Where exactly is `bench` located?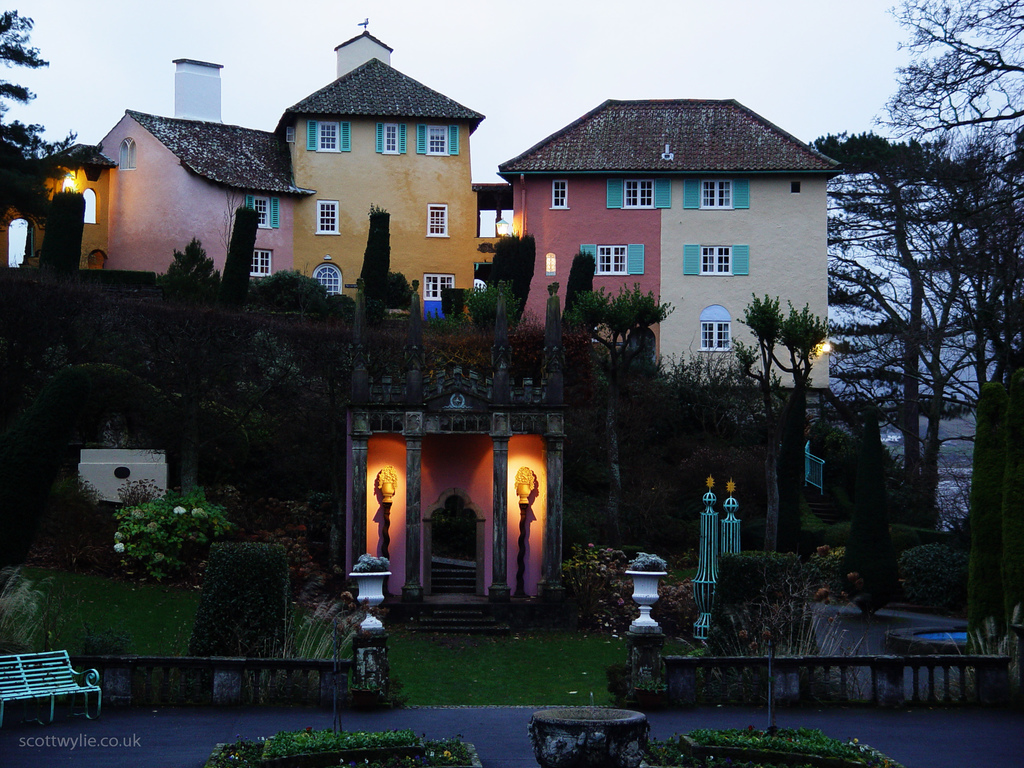
Its bounding box is box(7, 639, 116, 743).
